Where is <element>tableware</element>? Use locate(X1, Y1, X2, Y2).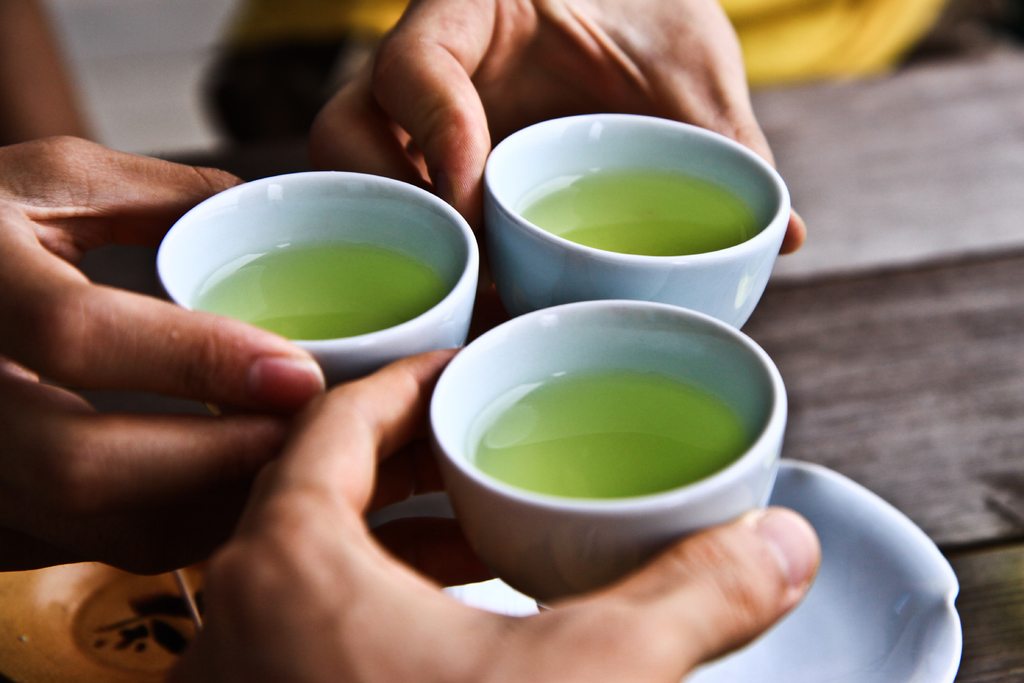
locate(150, 168, 479, 390).
